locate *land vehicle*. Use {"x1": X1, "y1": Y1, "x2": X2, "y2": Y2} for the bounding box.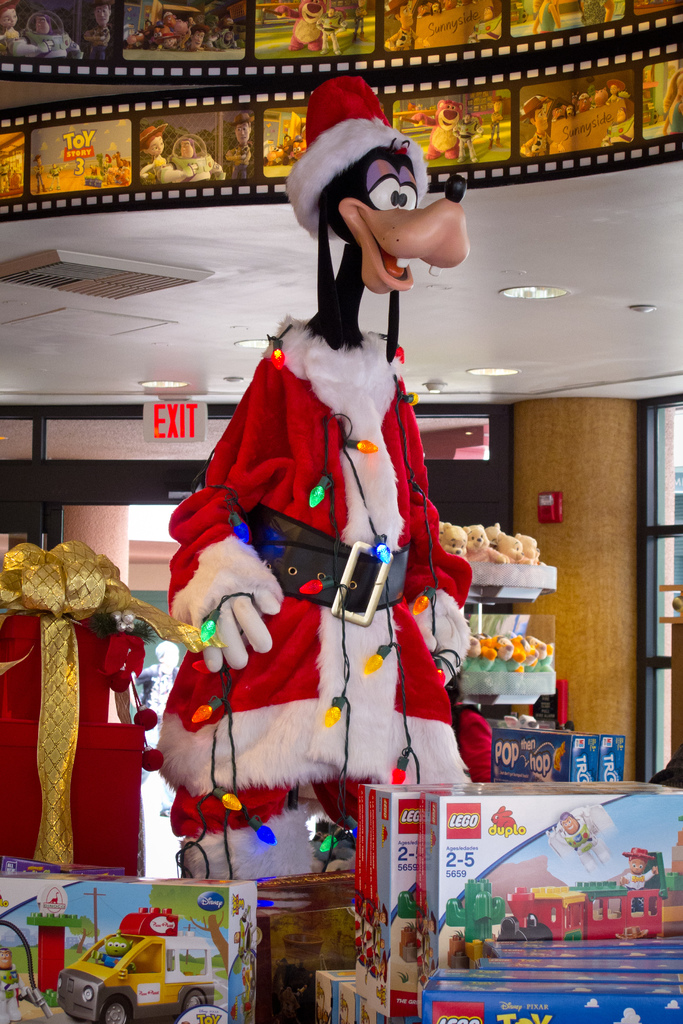
{"x1": 504, "y1": 877, "x2": 665, "y2": 938}.
